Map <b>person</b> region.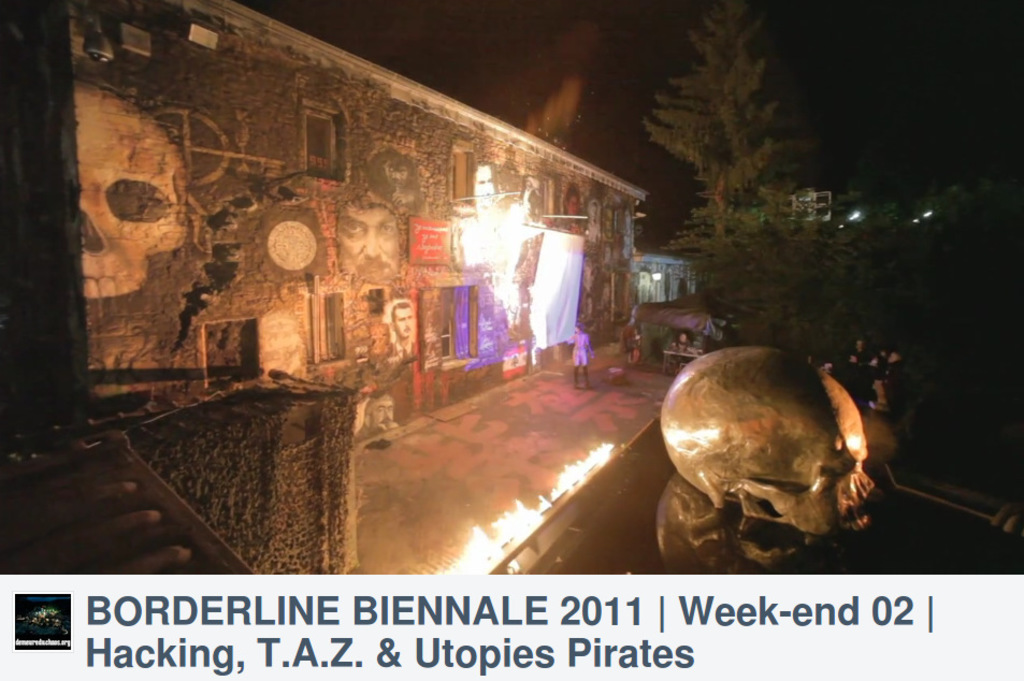
Mapped to <region>388, 298, 418, 361</region>.
